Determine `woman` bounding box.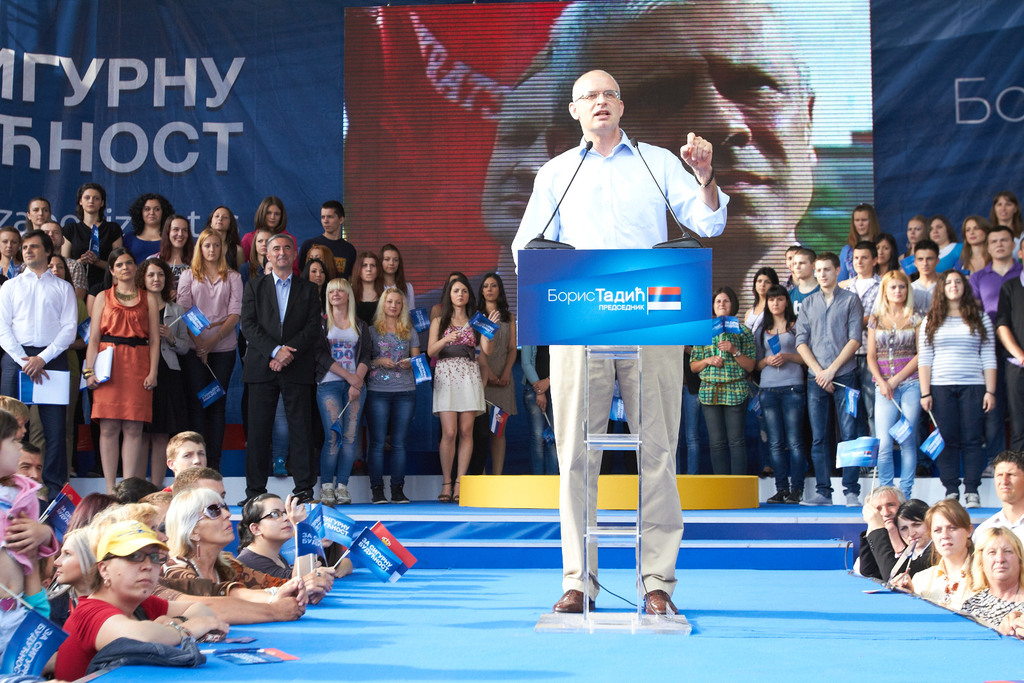
Determined: detection(53, 520, 223, 682).
